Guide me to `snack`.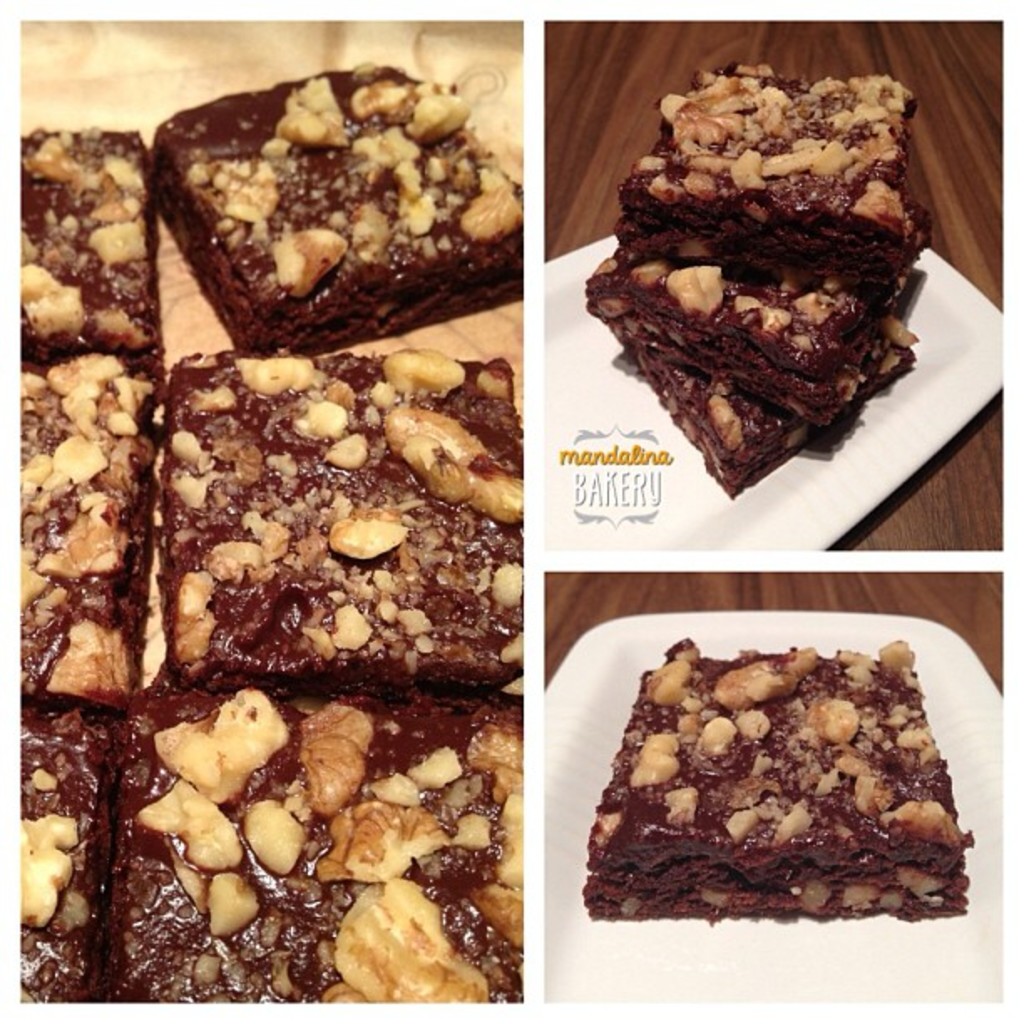
Guidance: l=142, t=345, r=524, b=668.
